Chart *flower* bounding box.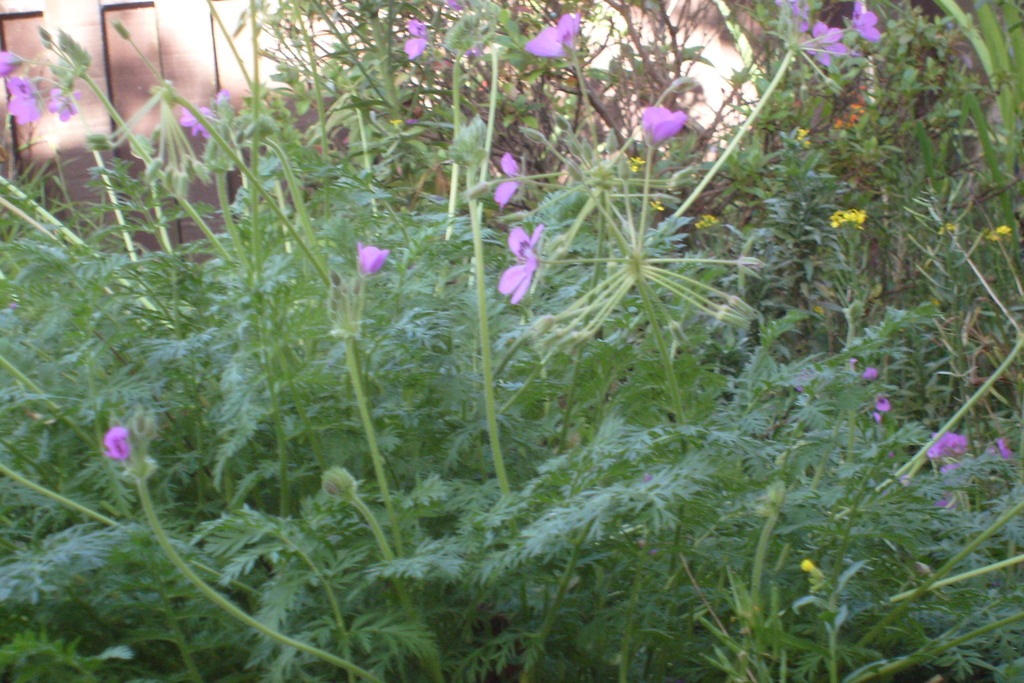
Charted: left=796, top=22, right=852, bottom=66.
